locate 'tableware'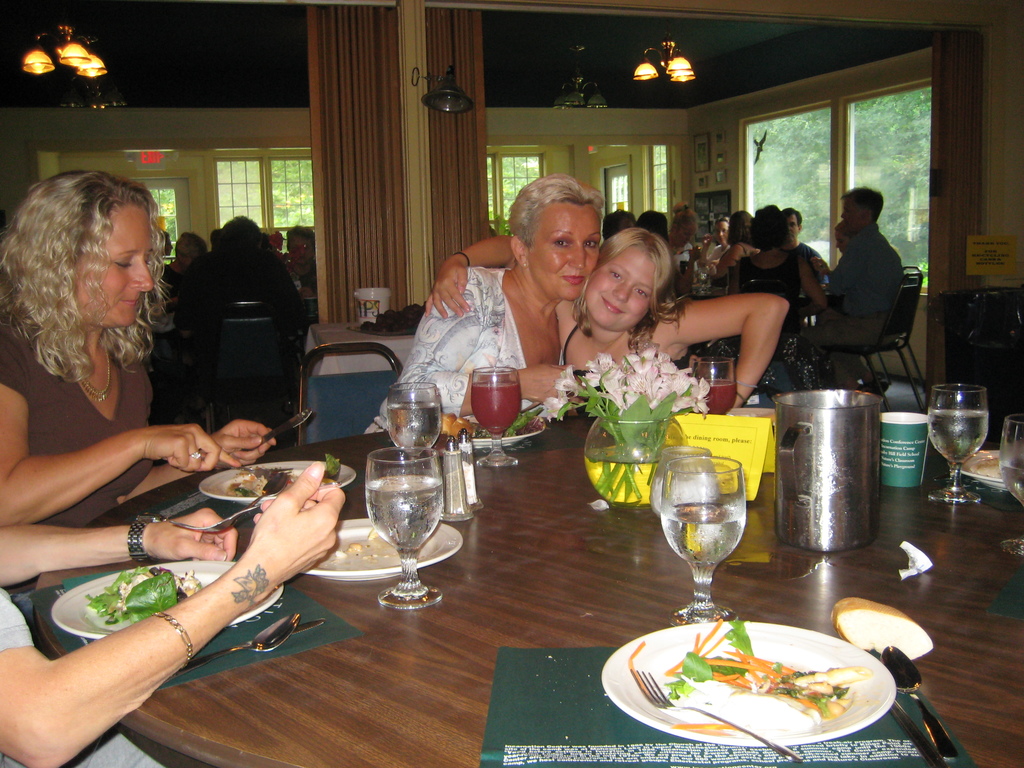
[186, 619, 324, 662]
